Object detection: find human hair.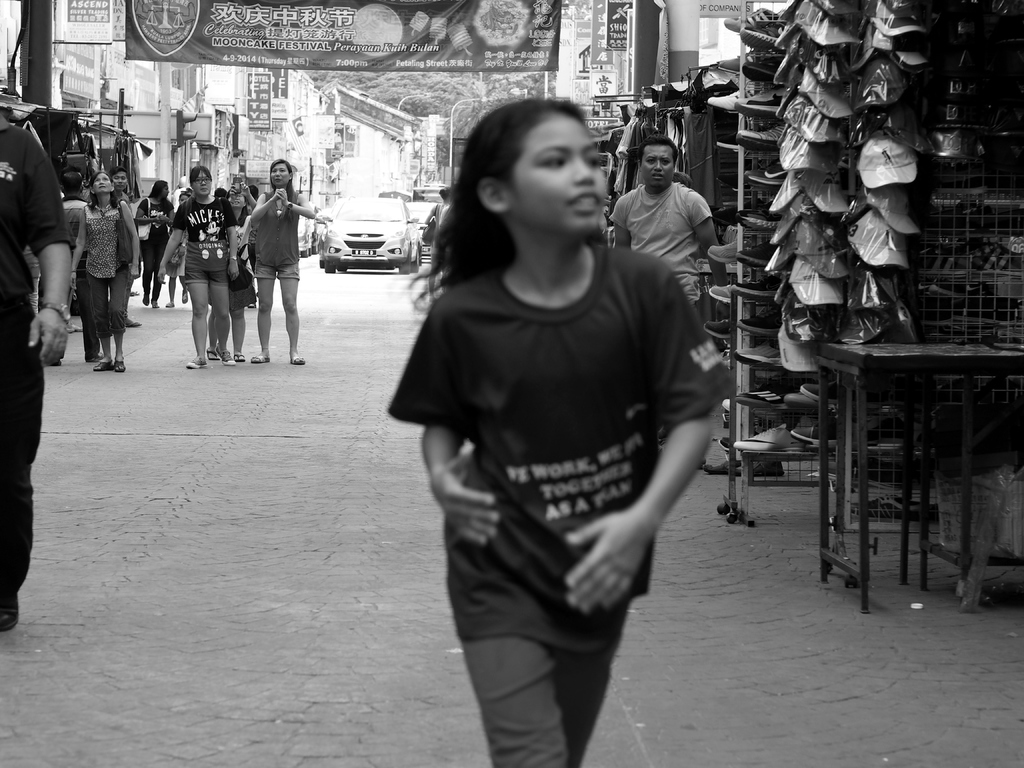
region(147, 180, 166, 199).
